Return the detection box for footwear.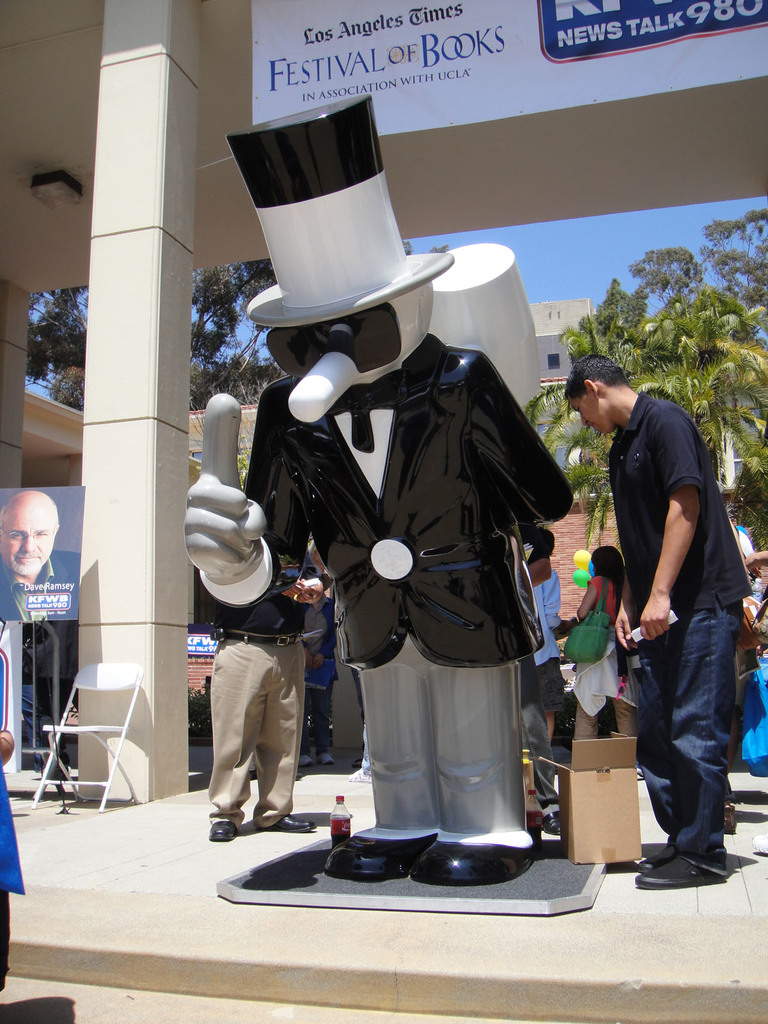
(left=641, top=838, right=674, bottom=868).
